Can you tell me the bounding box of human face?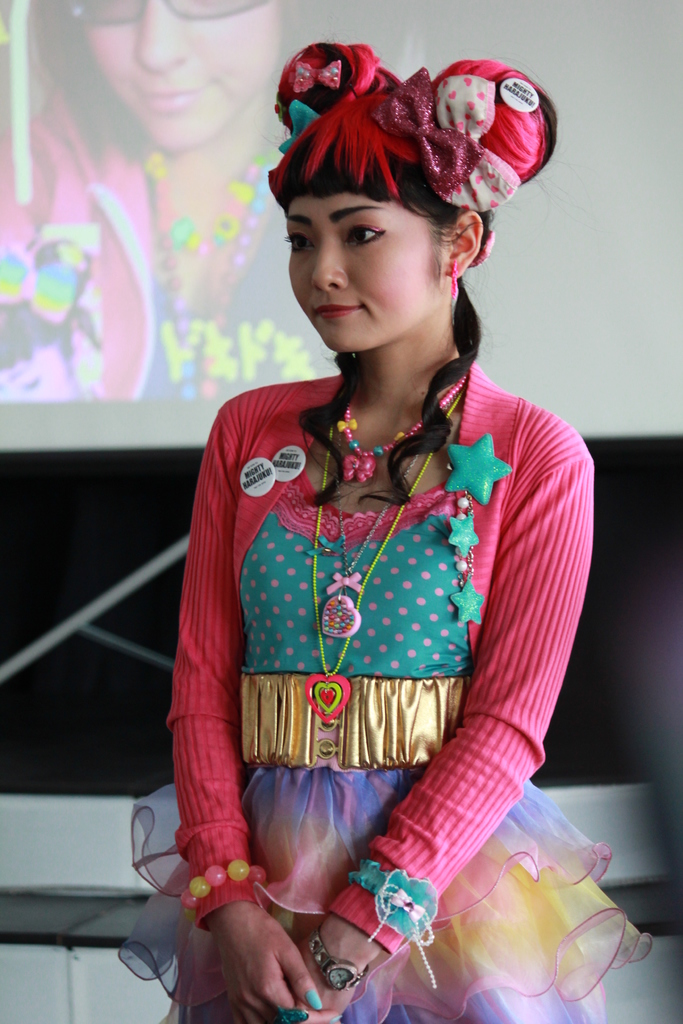
<box>84,0,277,157</box>.
